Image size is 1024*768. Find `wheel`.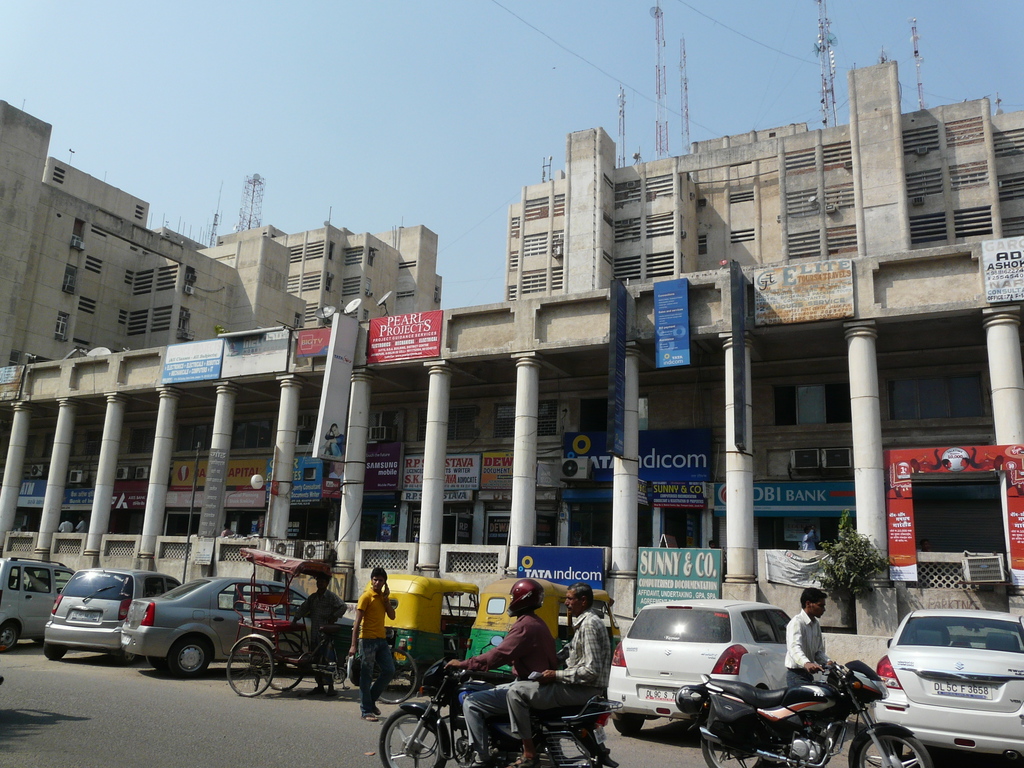
bbox=(611, 713, 645, 735).
